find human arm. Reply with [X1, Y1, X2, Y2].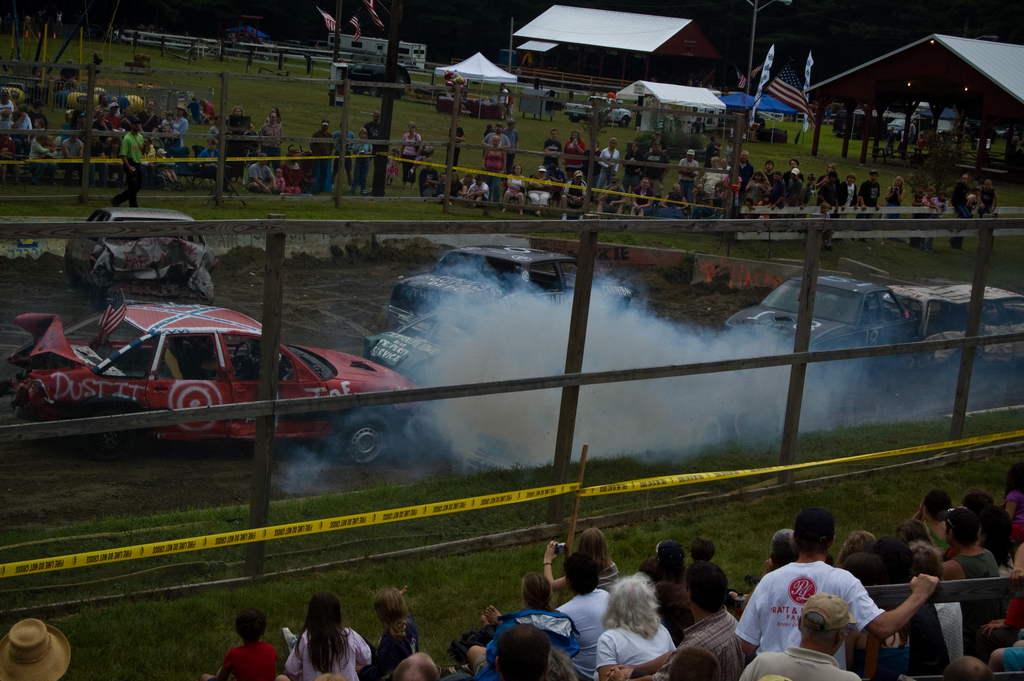
[678, 160, 694, 175].
